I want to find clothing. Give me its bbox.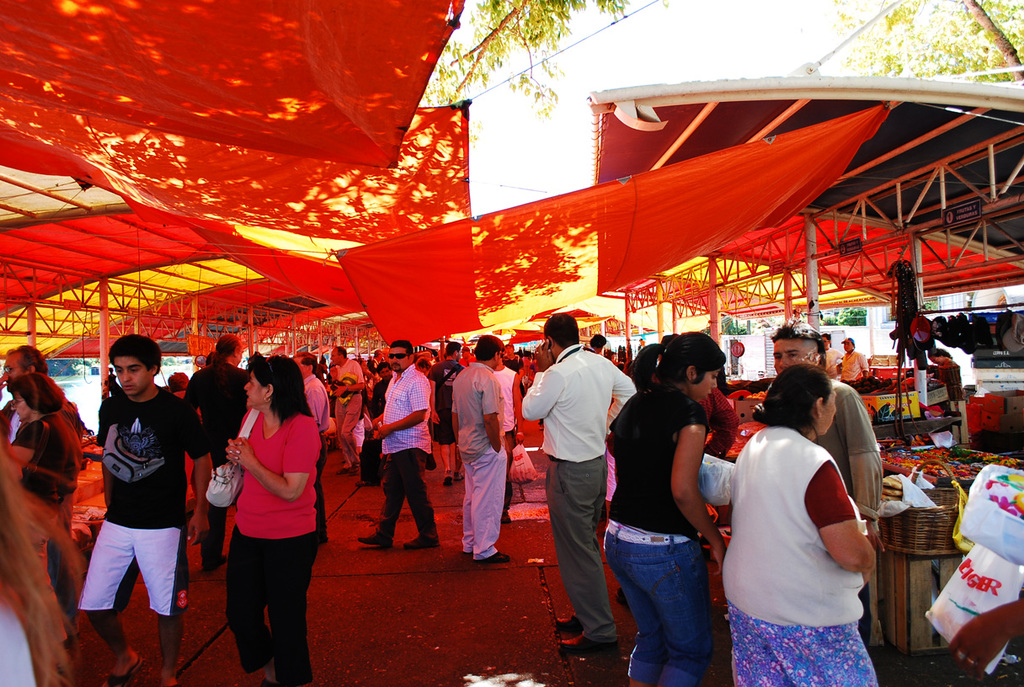
370/358/379/385.
